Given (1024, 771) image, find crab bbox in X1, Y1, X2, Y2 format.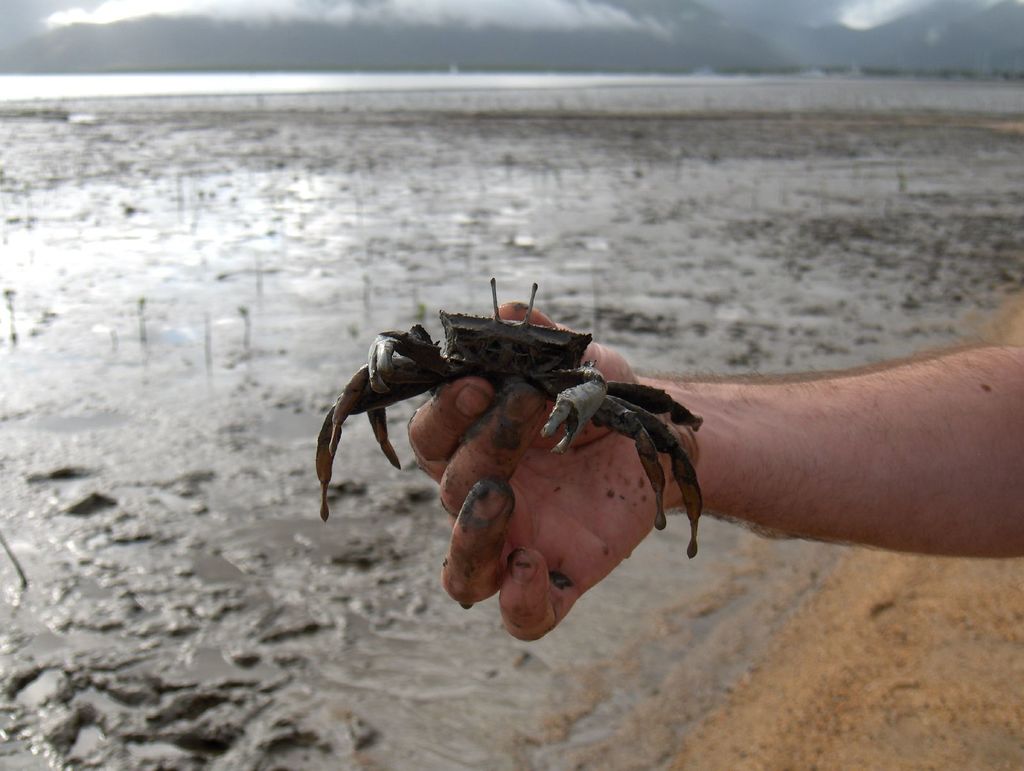
311, 270, 697, 564.
